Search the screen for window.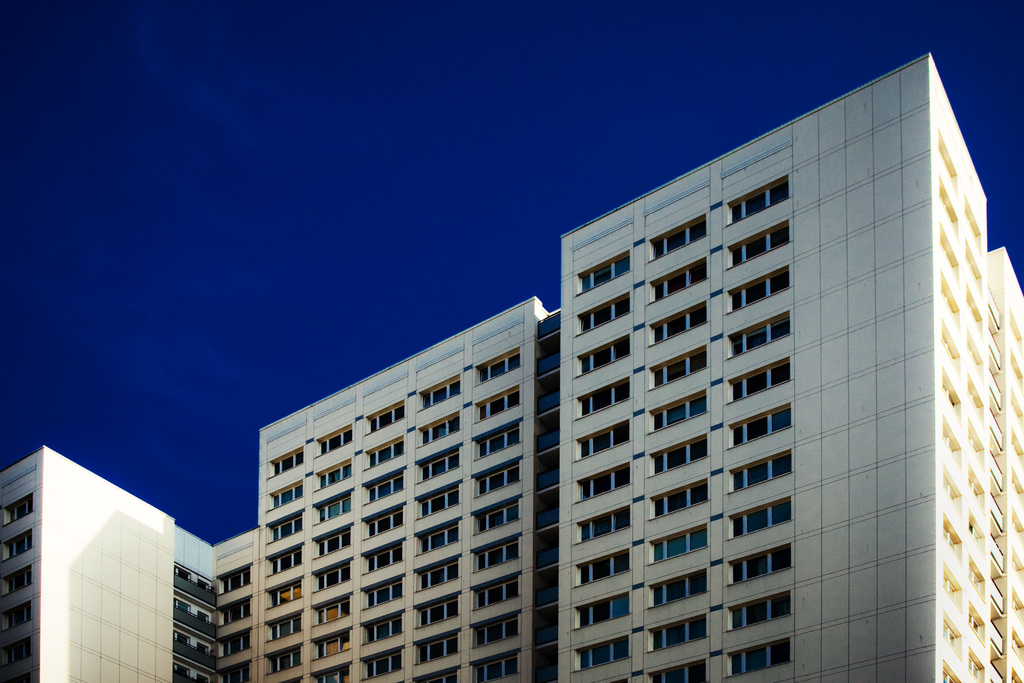
Found at 966/245/979/279.
